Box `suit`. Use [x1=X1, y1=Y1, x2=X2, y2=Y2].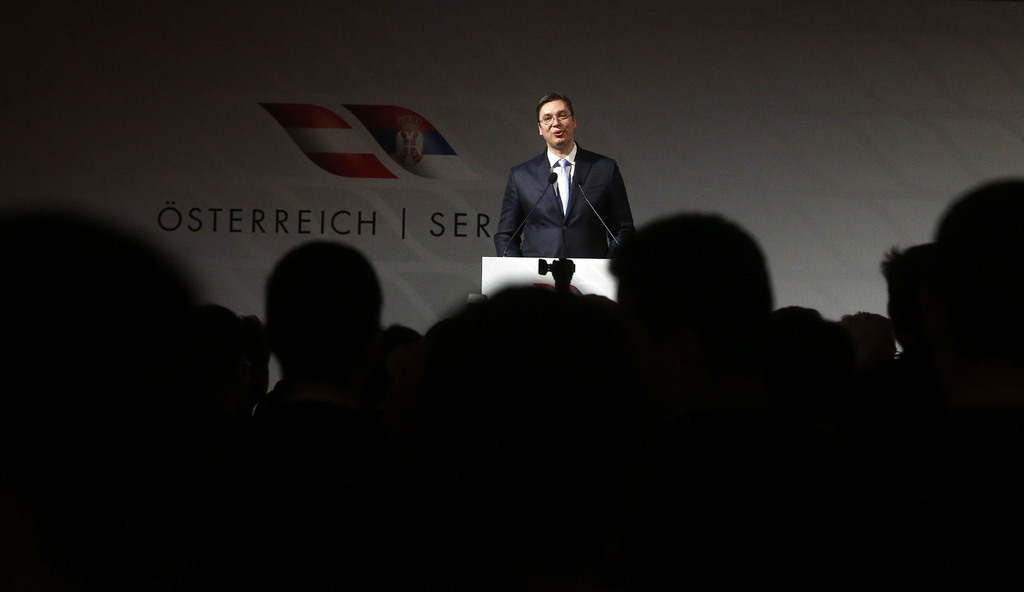
[x1=501, y1=95, x2=637, y2=277].
